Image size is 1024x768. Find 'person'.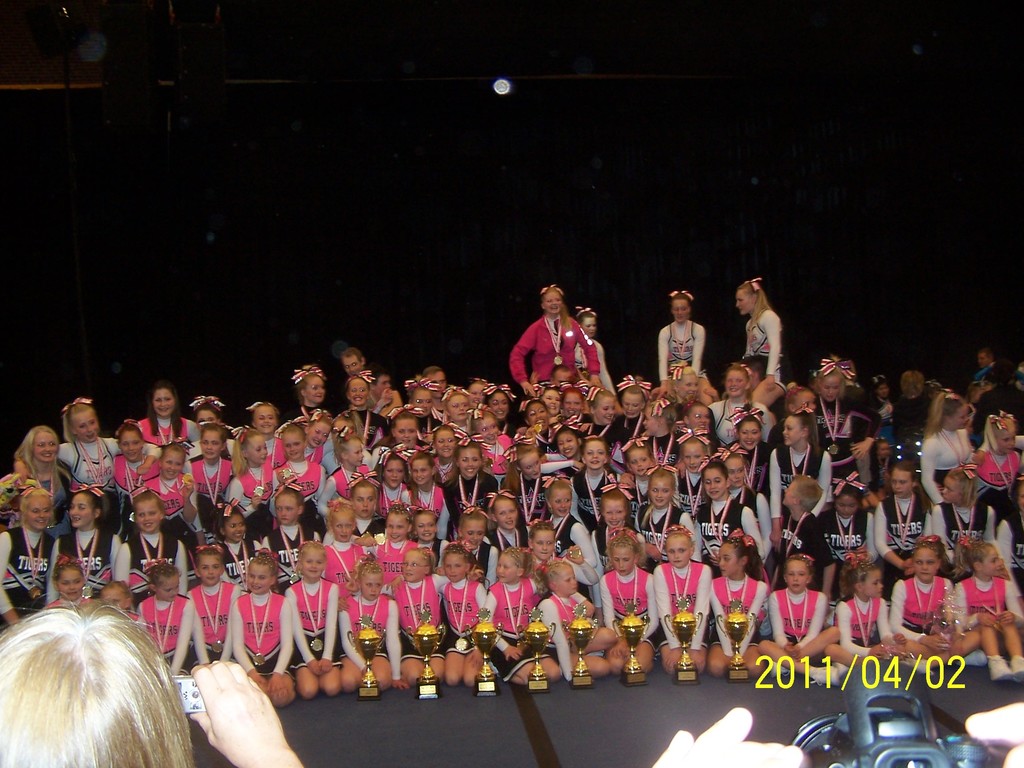
(531, 549, 626, 687).
